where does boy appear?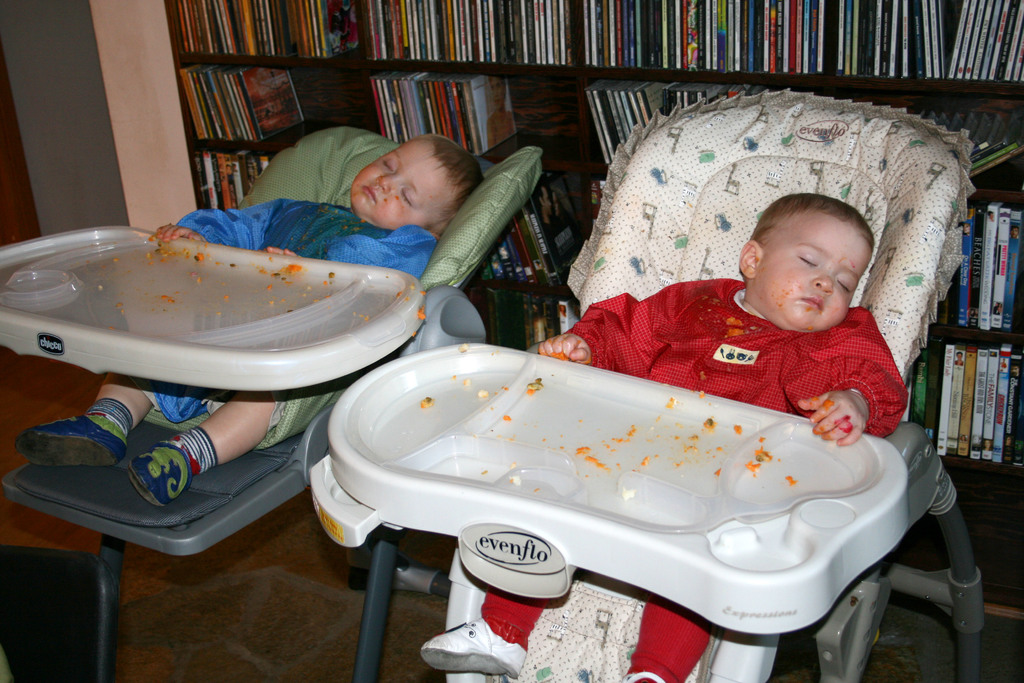
Appears at <bbox>419, 193, 913, 682</bbox>.
